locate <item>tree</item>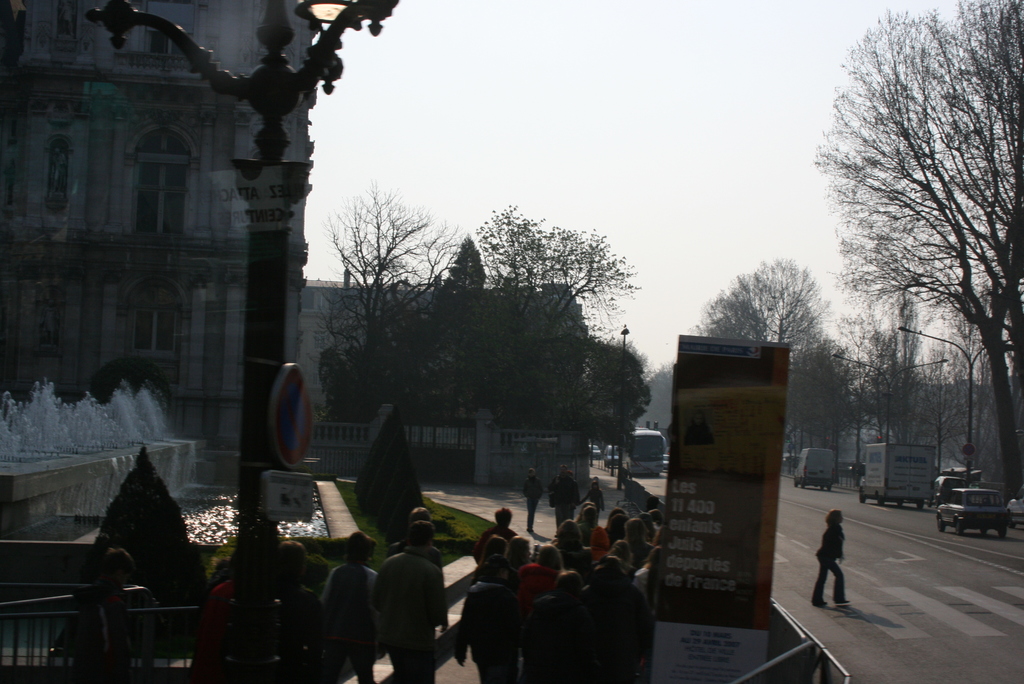
Rect(474, 341, 661, 453)
